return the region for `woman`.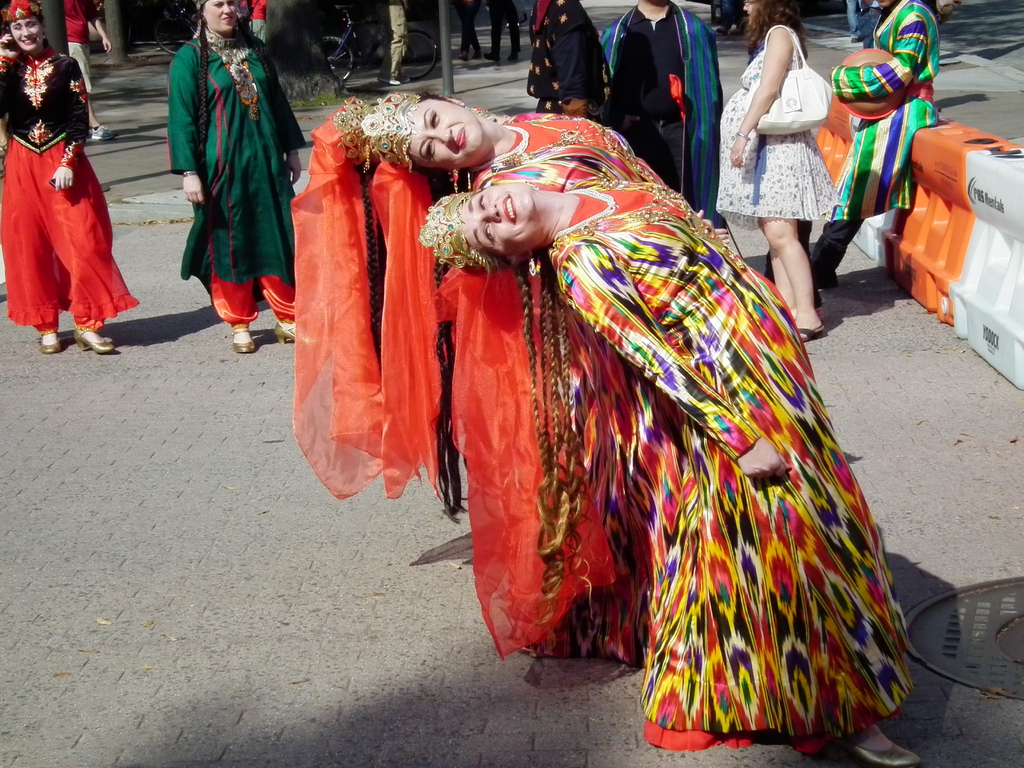
bbox(271, 86, 931, 767).
